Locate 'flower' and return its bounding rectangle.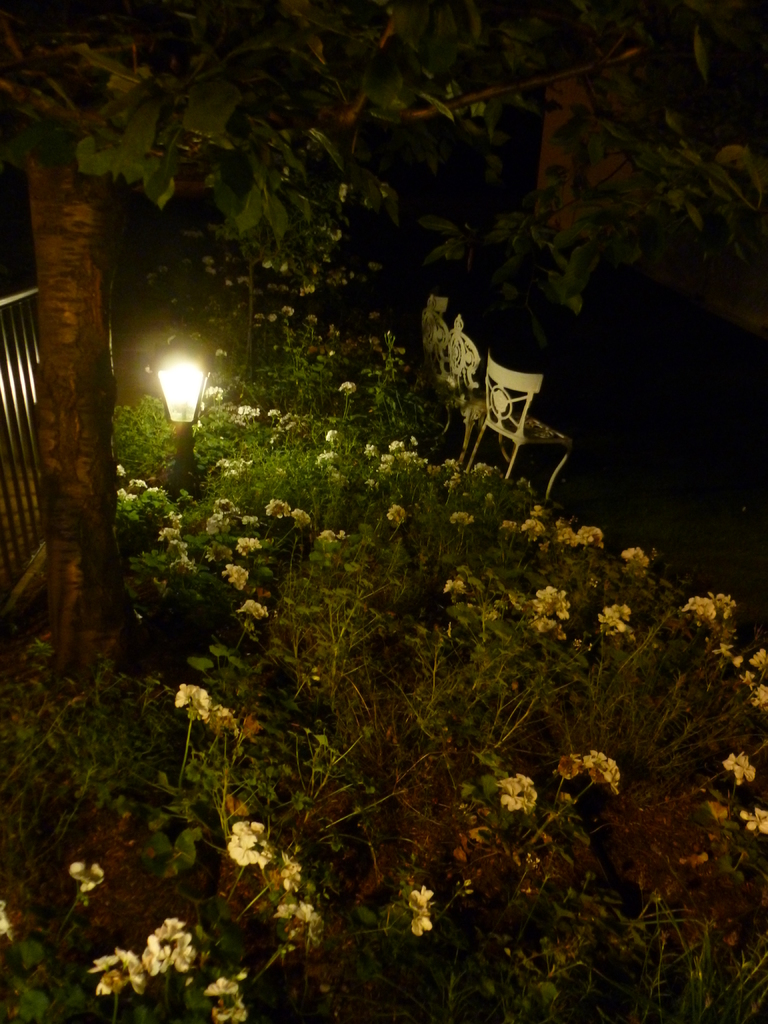
(166,510,182,527).
